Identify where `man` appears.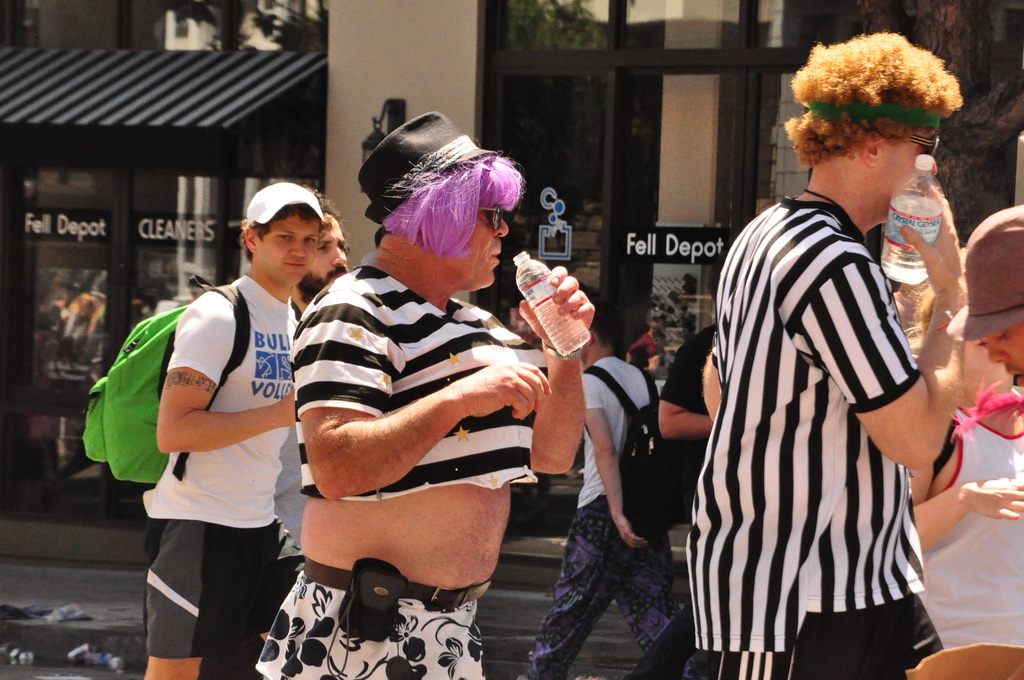
Appears at rect(673, 32, 963, 678).
